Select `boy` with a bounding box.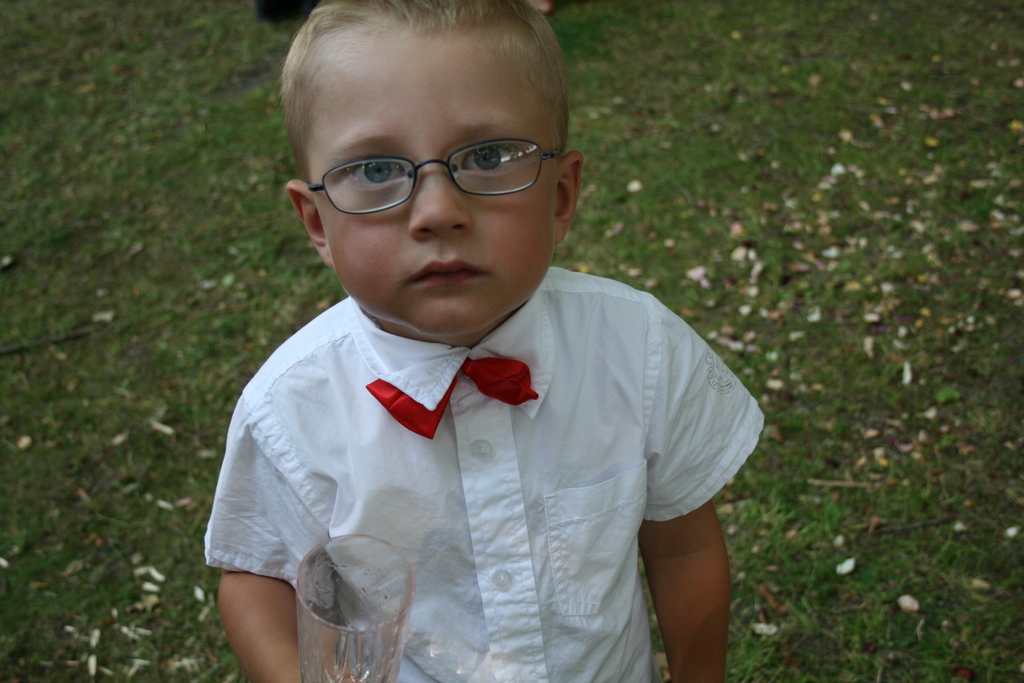
204/0/774/649.
